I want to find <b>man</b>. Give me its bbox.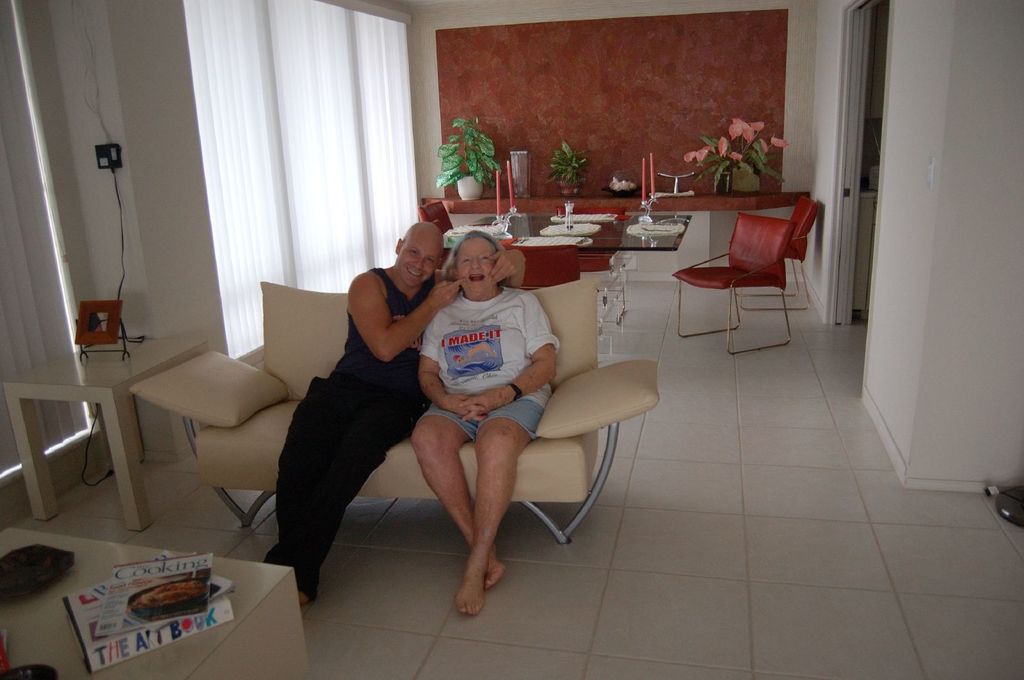
318 205 532 612.
